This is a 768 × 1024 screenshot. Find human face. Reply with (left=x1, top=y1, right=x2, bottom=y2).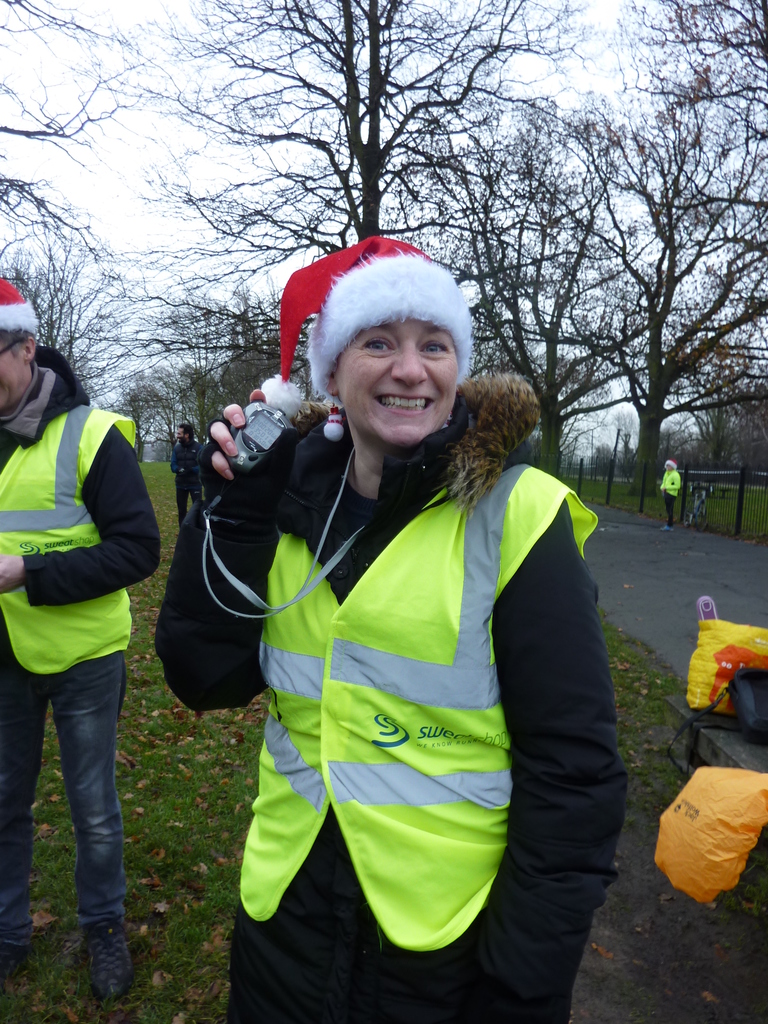
(left=340, top=319, right=459, bottom=449).
